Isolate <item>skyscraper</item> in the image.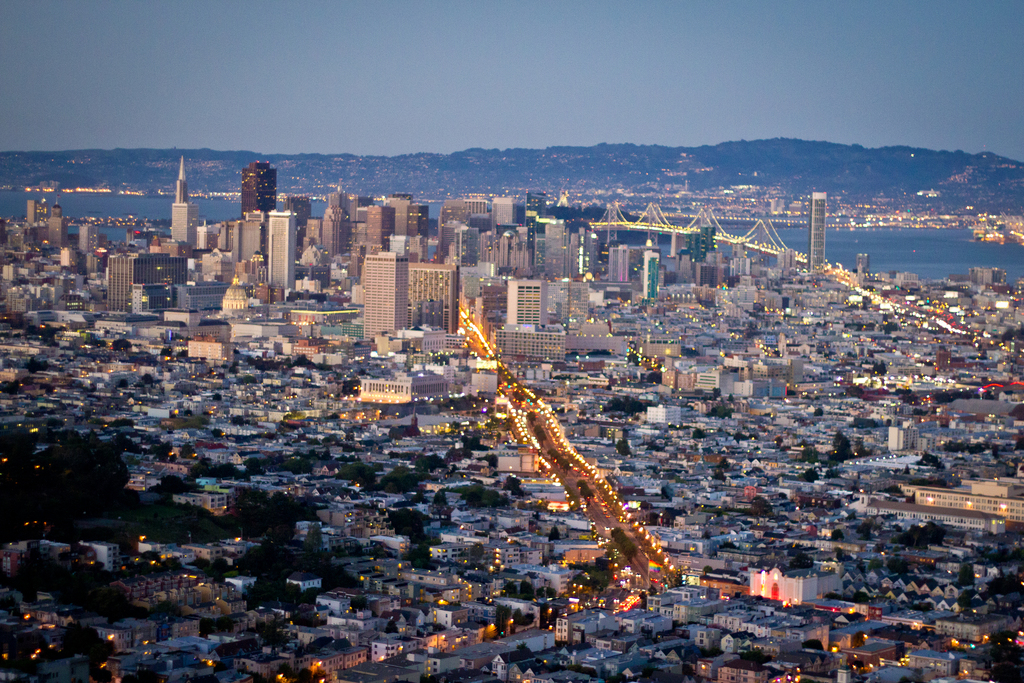
Isolated region: [left=172, top=275, right=243, bottom=315].
